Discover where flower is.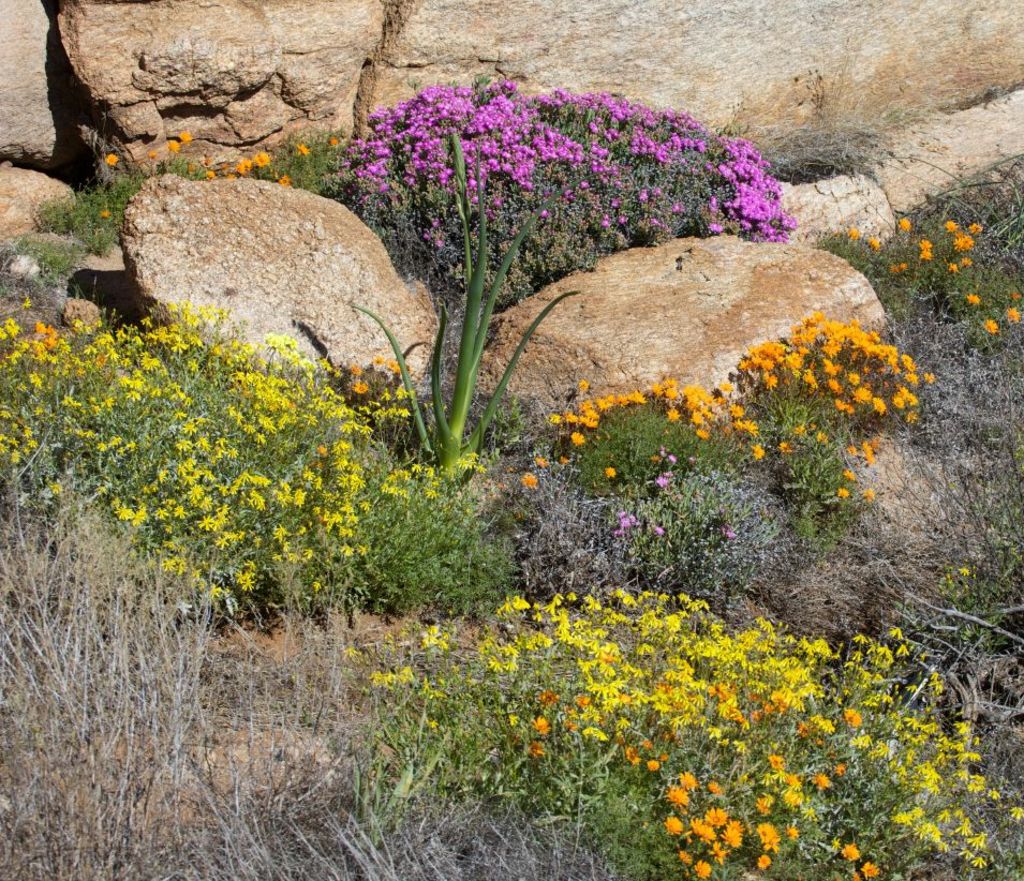
Discovered at left=967, top=227, right=977, bottom=232.
